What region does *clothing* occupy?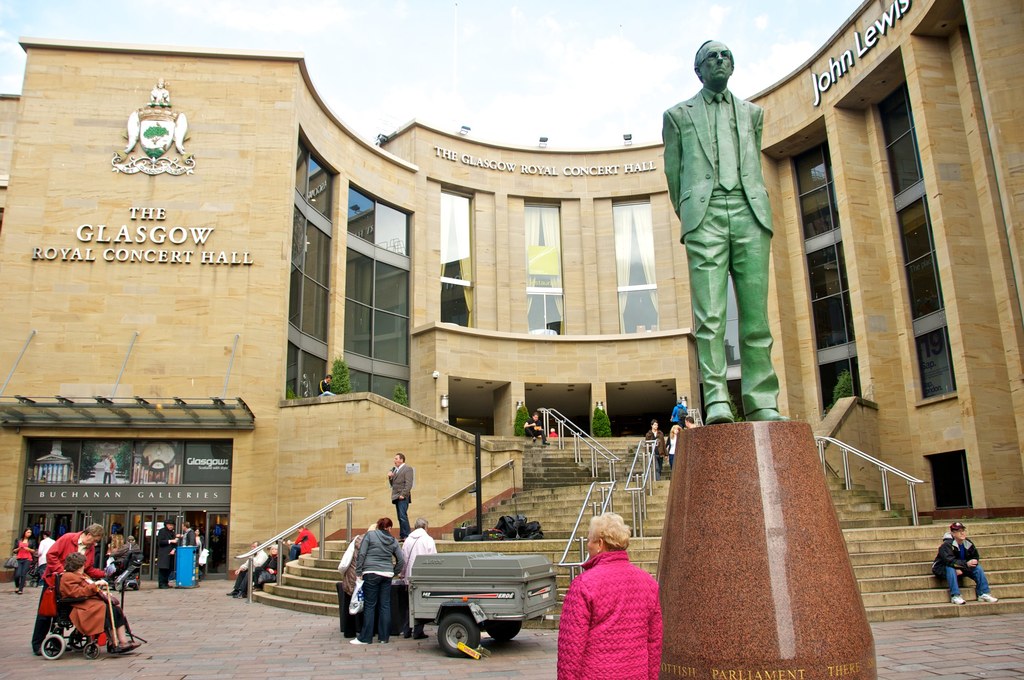
{"left": 653, "top": 96, "right": 774, "bottom": 411}.
